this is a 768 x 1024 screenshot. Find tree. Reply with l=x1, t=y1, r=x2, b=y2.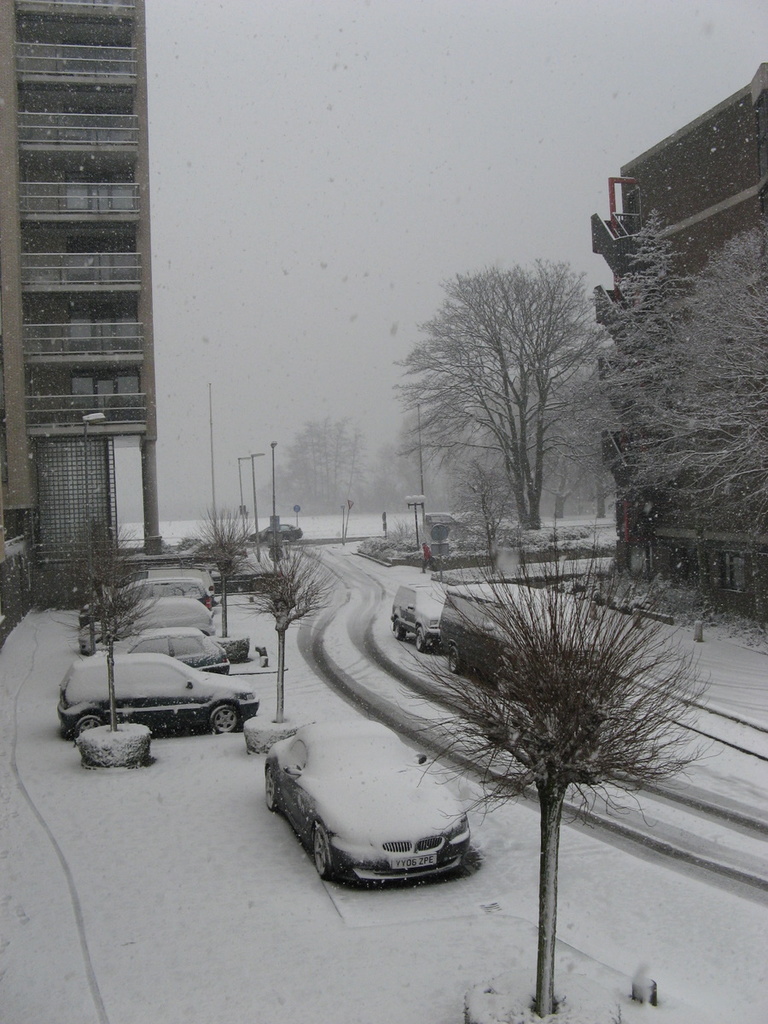
l=602, t=213, r=767, b=624.
